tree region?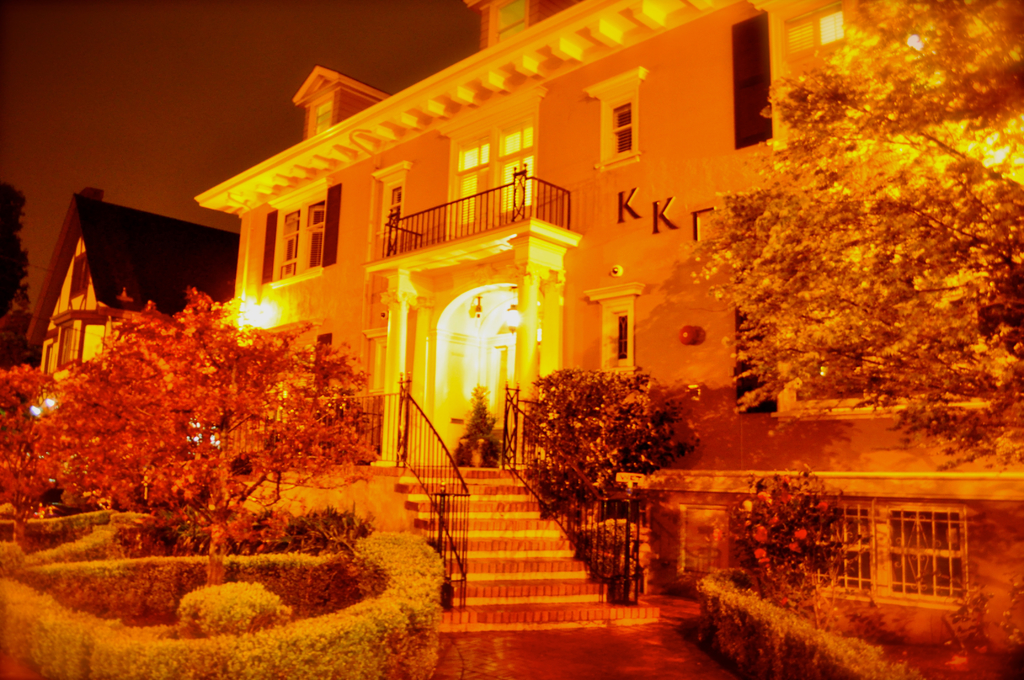
{"x1": 677, "y1": 32, "x2": 1016, "y2": 478}
